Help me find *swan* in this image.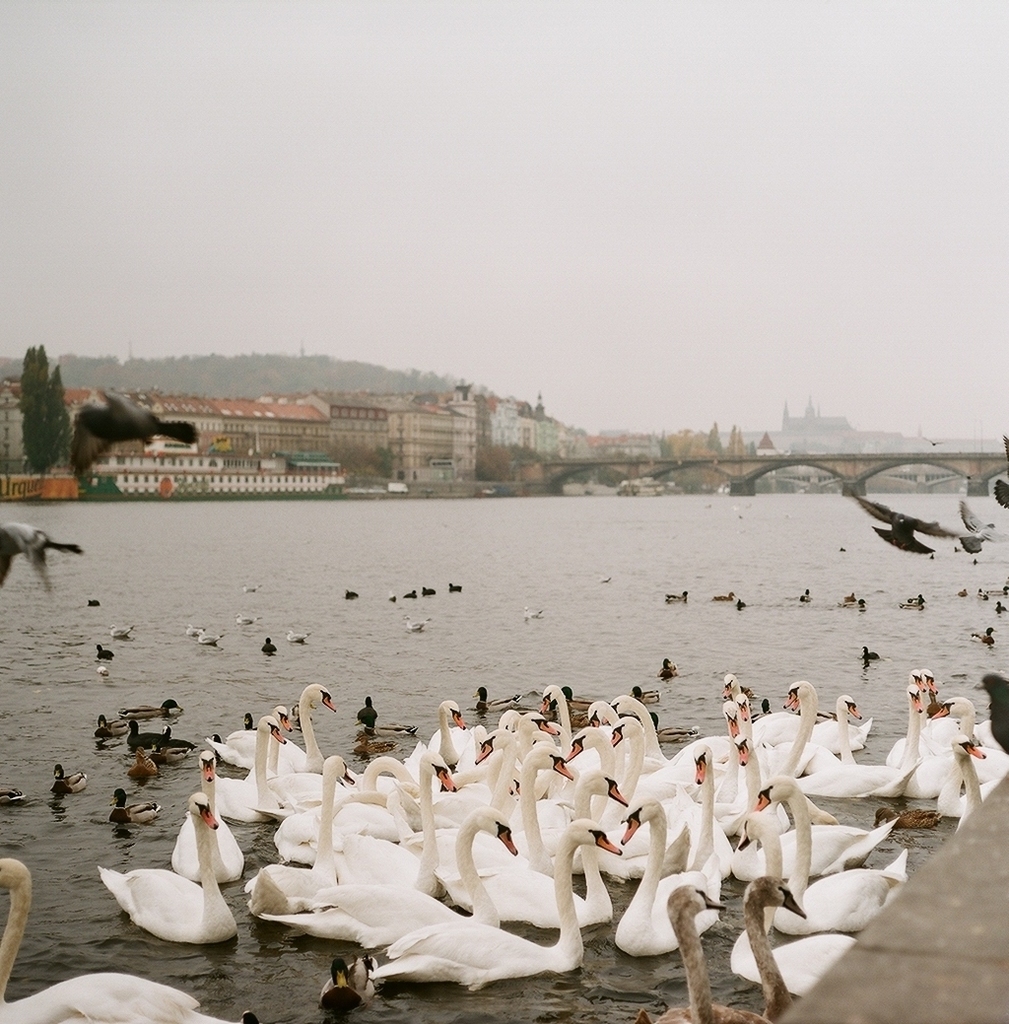
Found it: Rect(98, 789, 245, 949).
